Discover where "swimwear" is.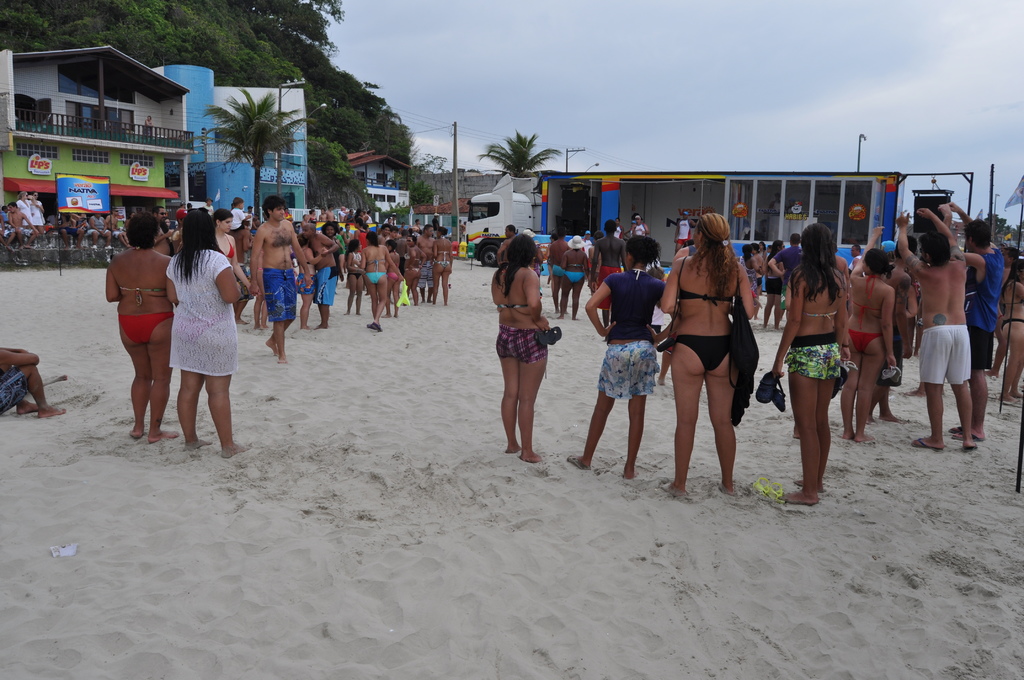
Discovered at (847,329,886,354).
